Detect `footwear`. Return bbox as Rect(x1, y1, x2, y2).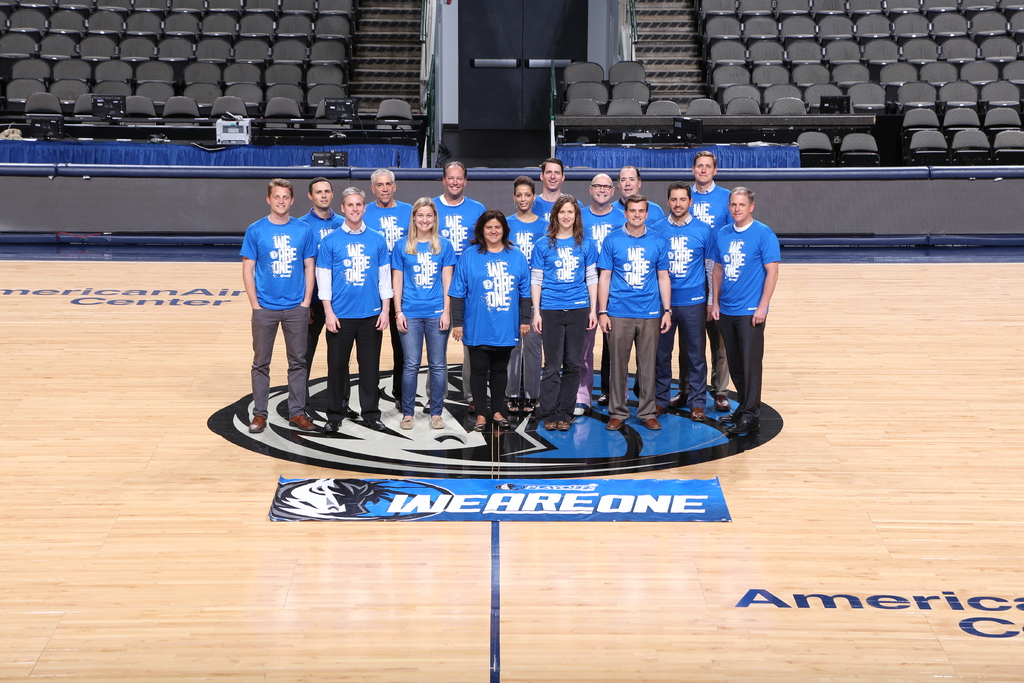
Rect(247, 411, 267, 434).
